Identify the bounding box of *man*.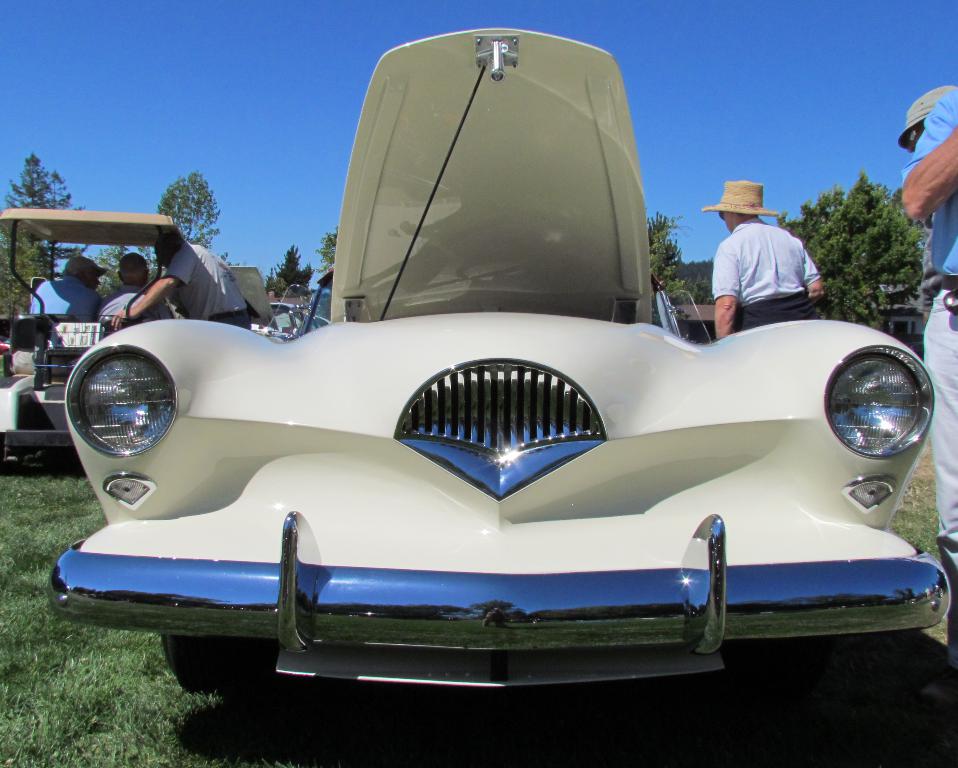
detection(98, 250, 171, 326).
